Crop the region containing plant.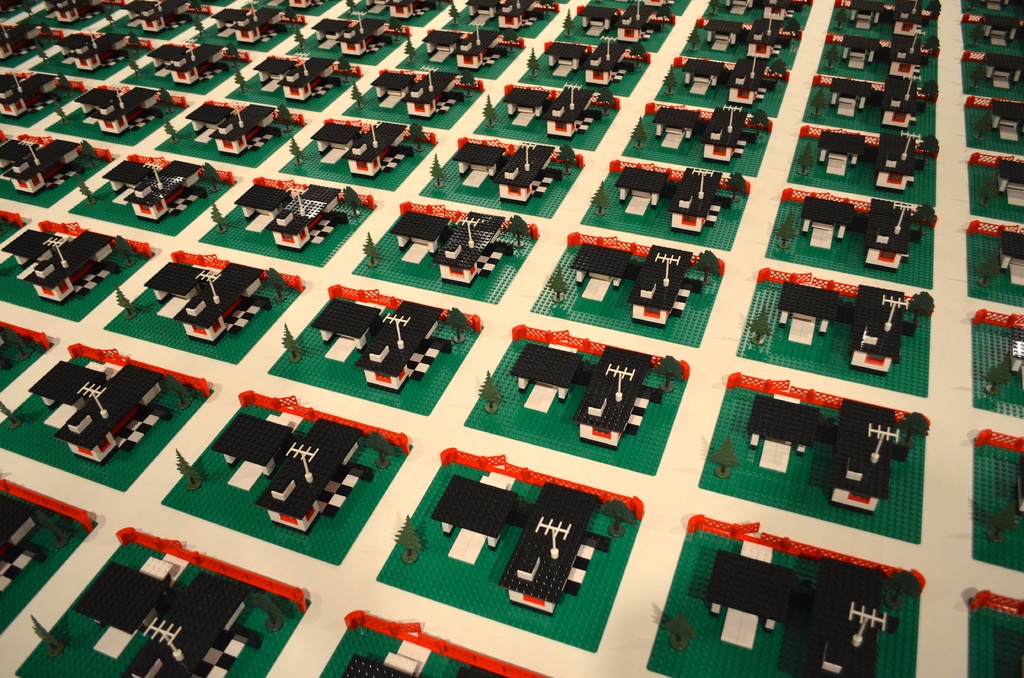
Crop region: 163, 118, 188, 141.
